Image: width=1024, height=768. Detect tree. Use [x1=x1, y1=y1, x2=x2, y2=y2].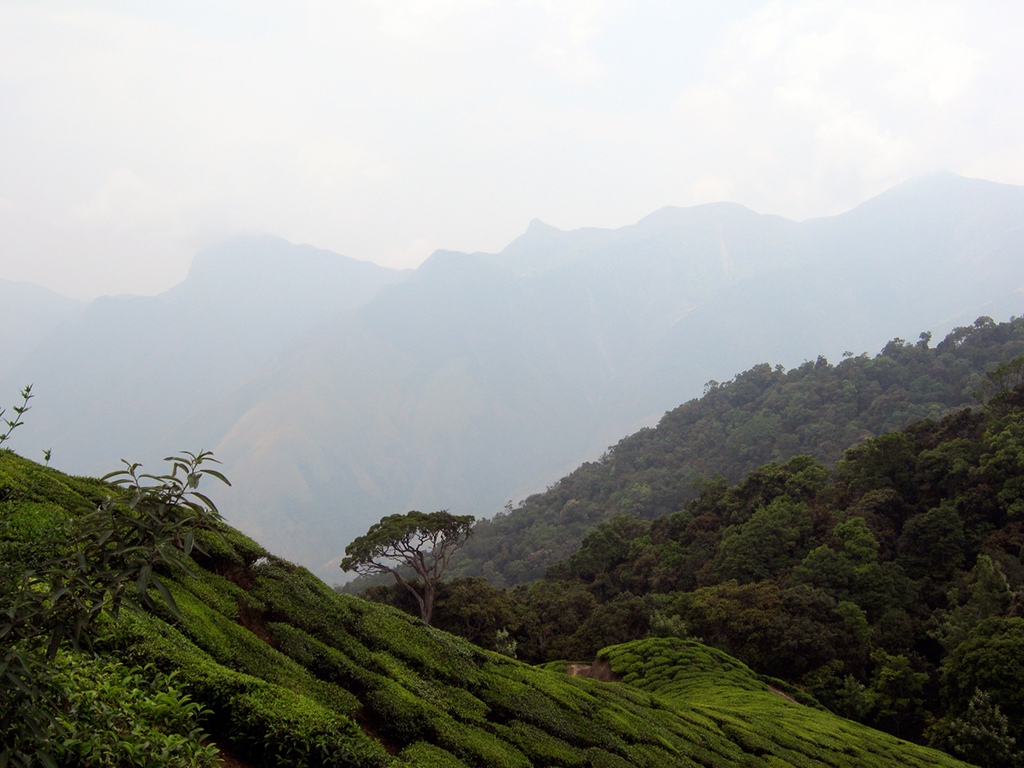
[x1=853, y1=482, x2=910, y2=528].
